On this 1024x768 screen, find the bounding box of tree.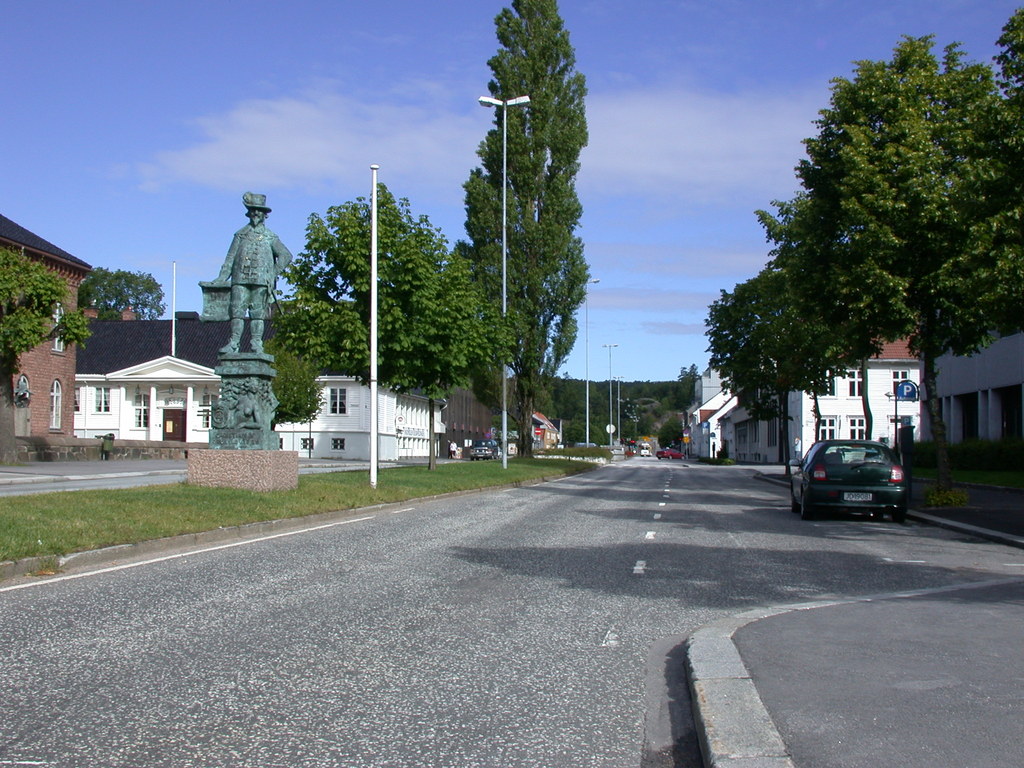
Bounding box: [x1=671, y1=359, x2=699, y2=431].
